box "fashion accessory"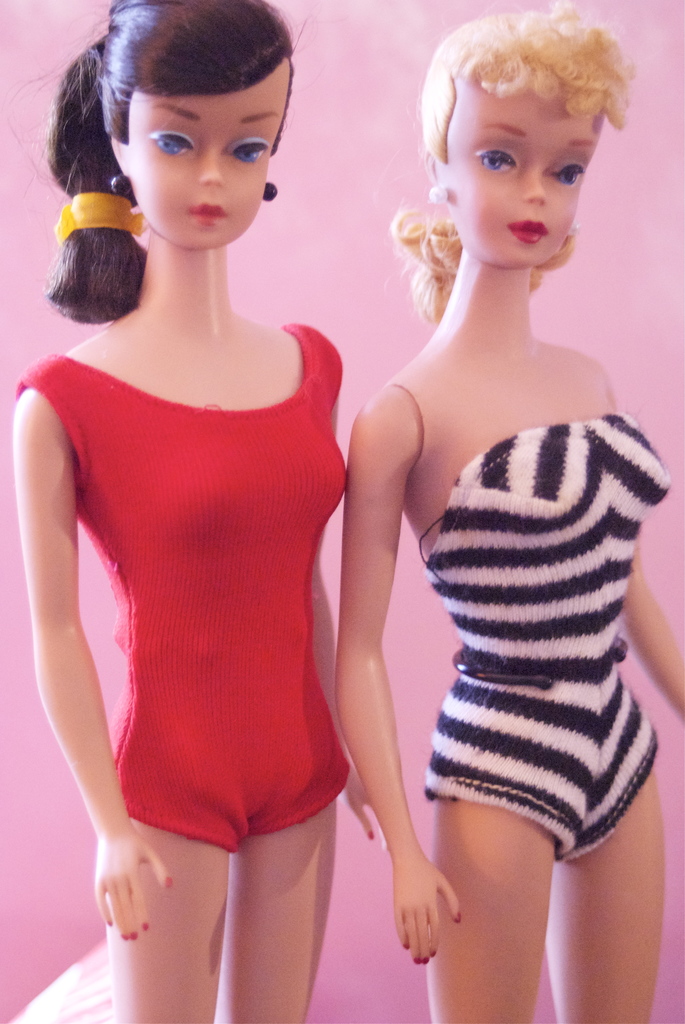
105:916:113:929
